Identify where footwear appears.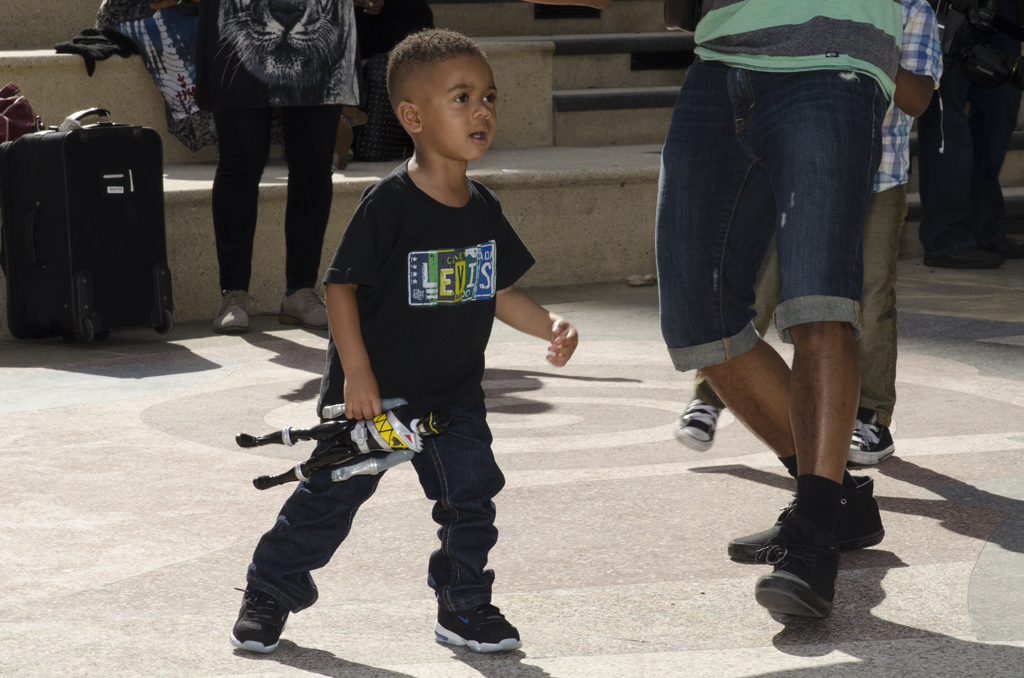
Appears at [left=214, top=289, right=253, bottom=332].
